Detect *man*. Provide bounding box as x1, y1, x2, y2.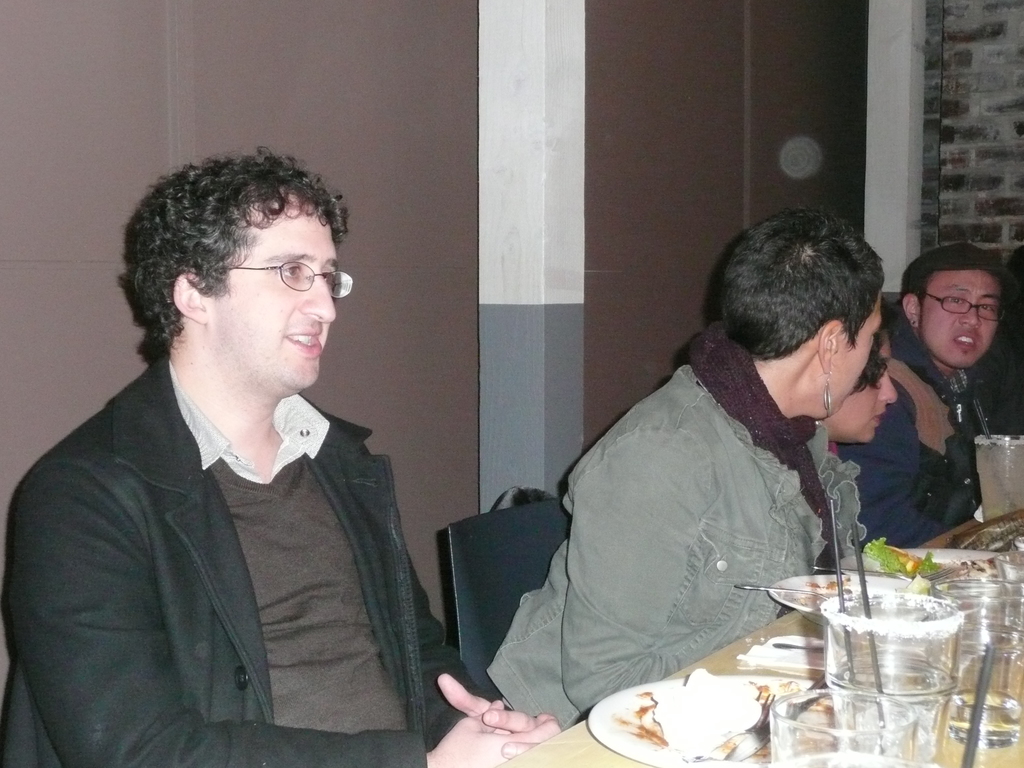
0, 143, 563, 767.
